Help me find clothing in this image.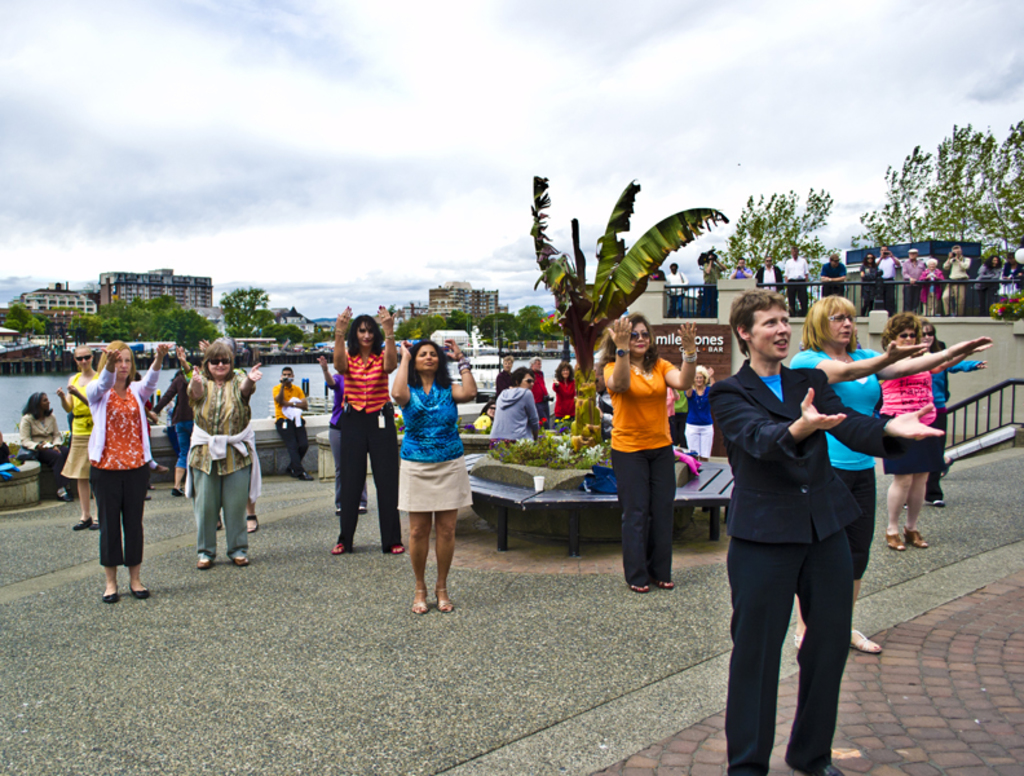
Found it: locate(883, 347, 936, 476).
